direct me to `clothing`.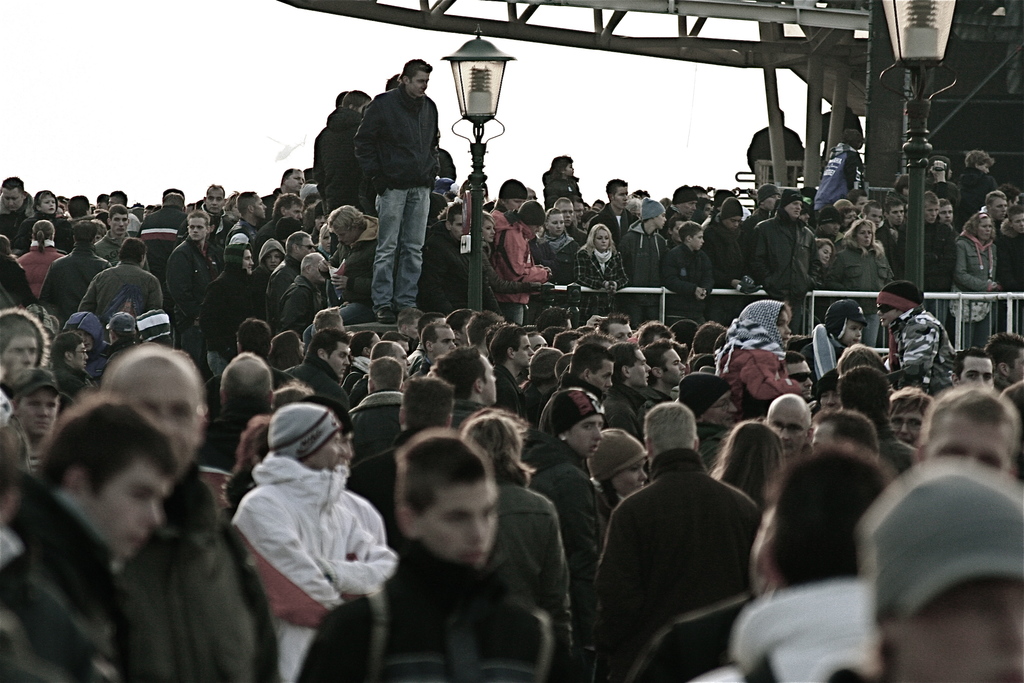
Direction: {"left": 541, "top": 381, "right": 607, "bottom": 414}.
